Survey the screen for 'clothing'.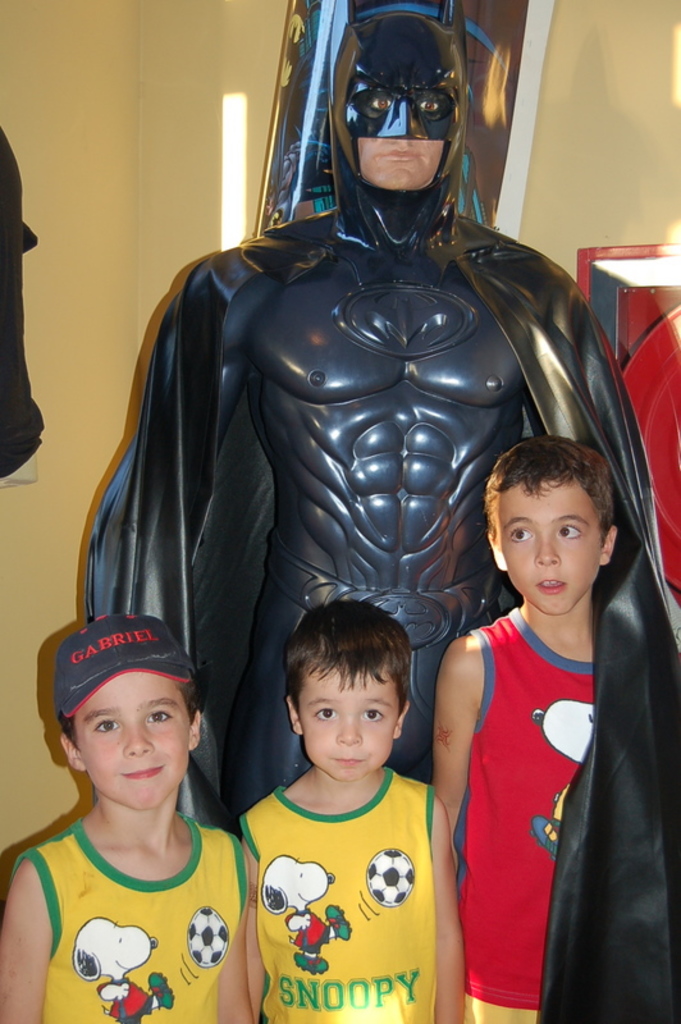
Survey found: box=[26, 808, 246, 1023].
